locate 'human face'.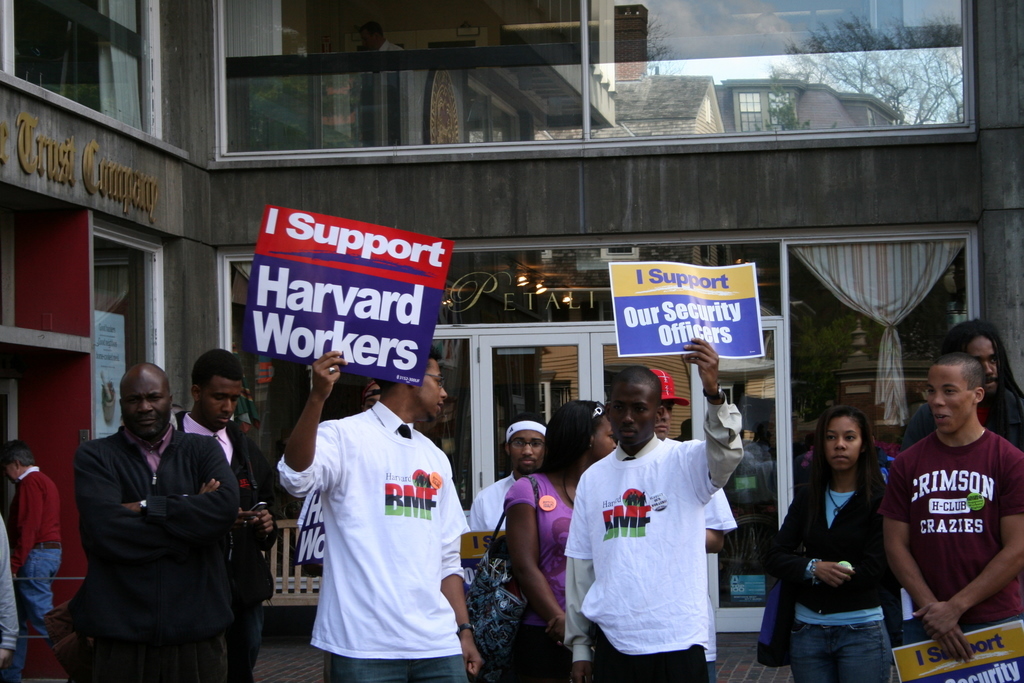
Bounding box: 929,368,972,430.
